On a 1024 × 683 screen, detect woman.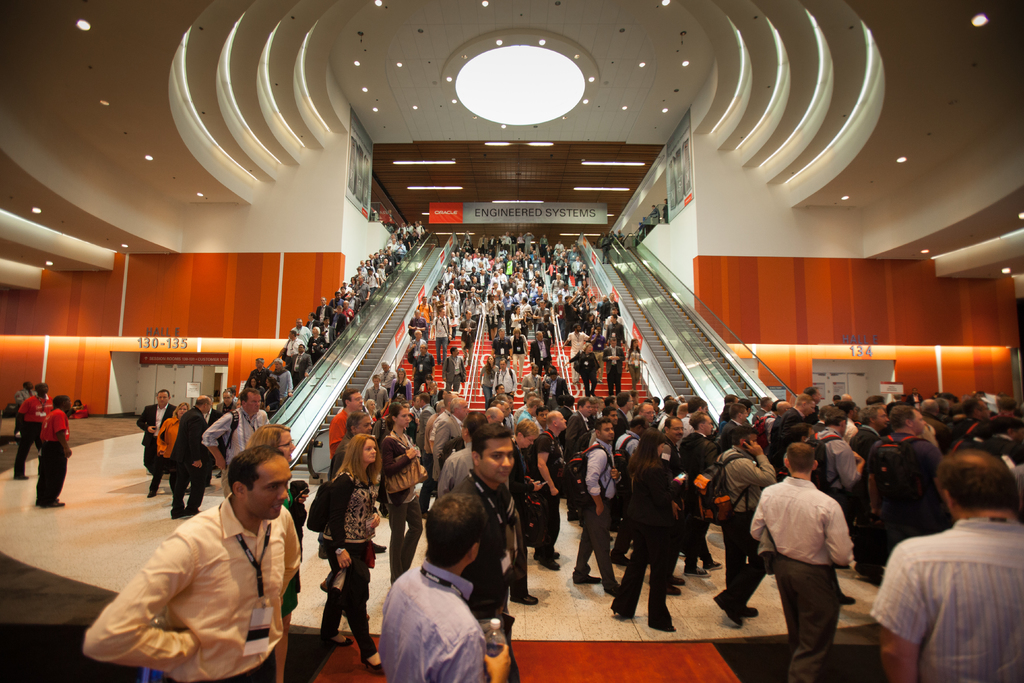
l=581, t=297, r=591, b=313.
